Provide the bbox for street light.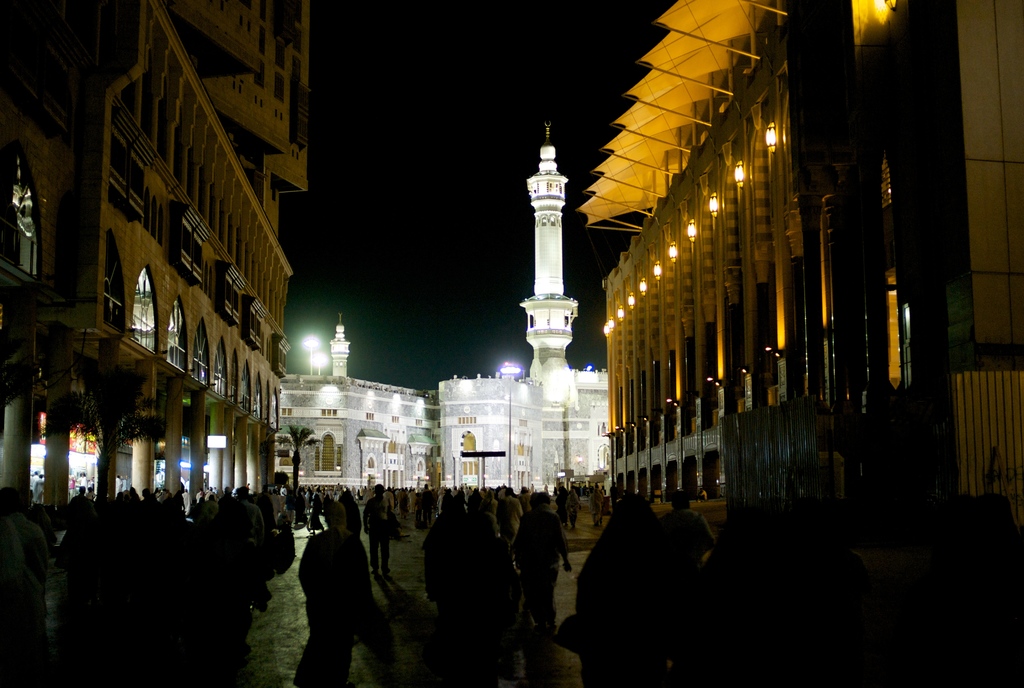
left=300, top=337, right=319, bottom=377.
